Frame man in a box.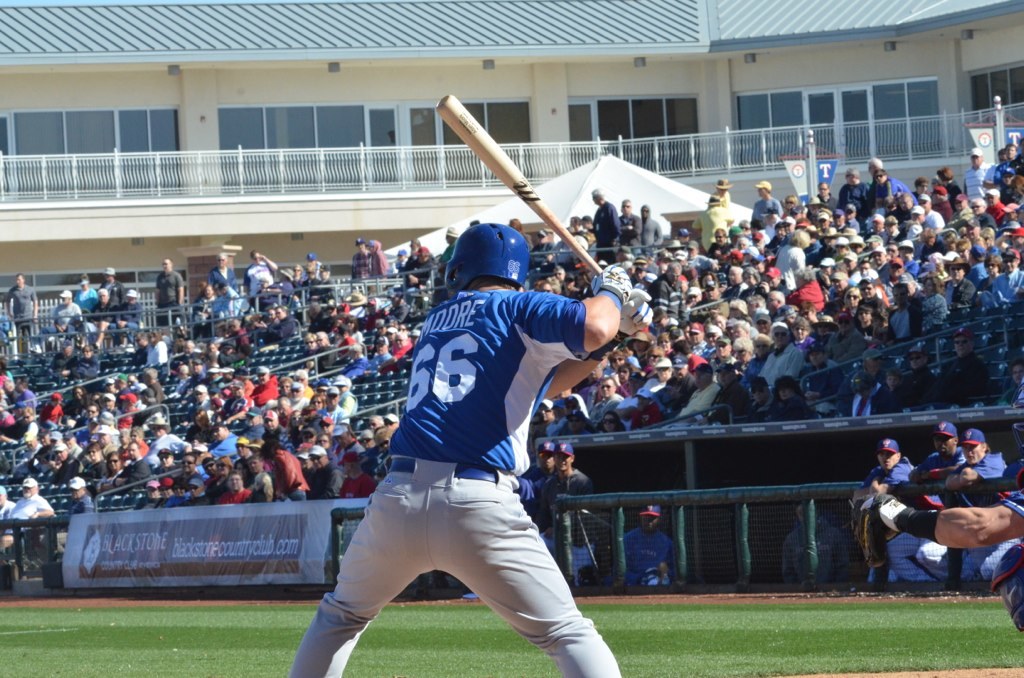
[left=612, top=491, right=690, bottom=596].
